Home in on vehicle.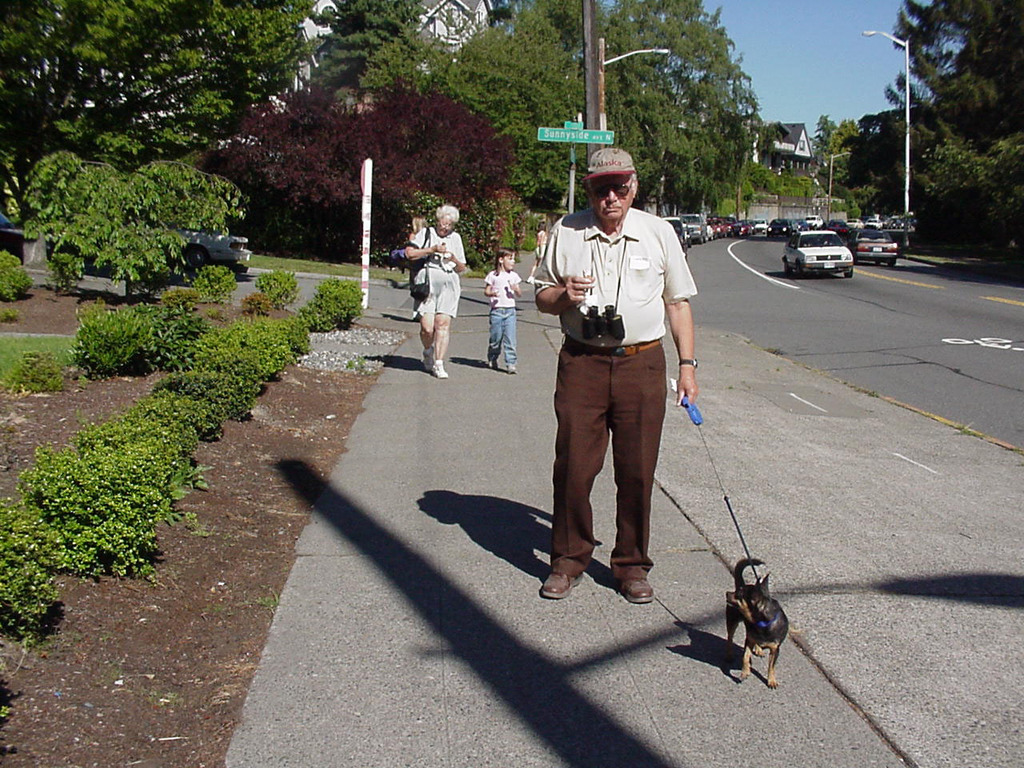
Homed in at bbox(720, 214, 732, 232).
